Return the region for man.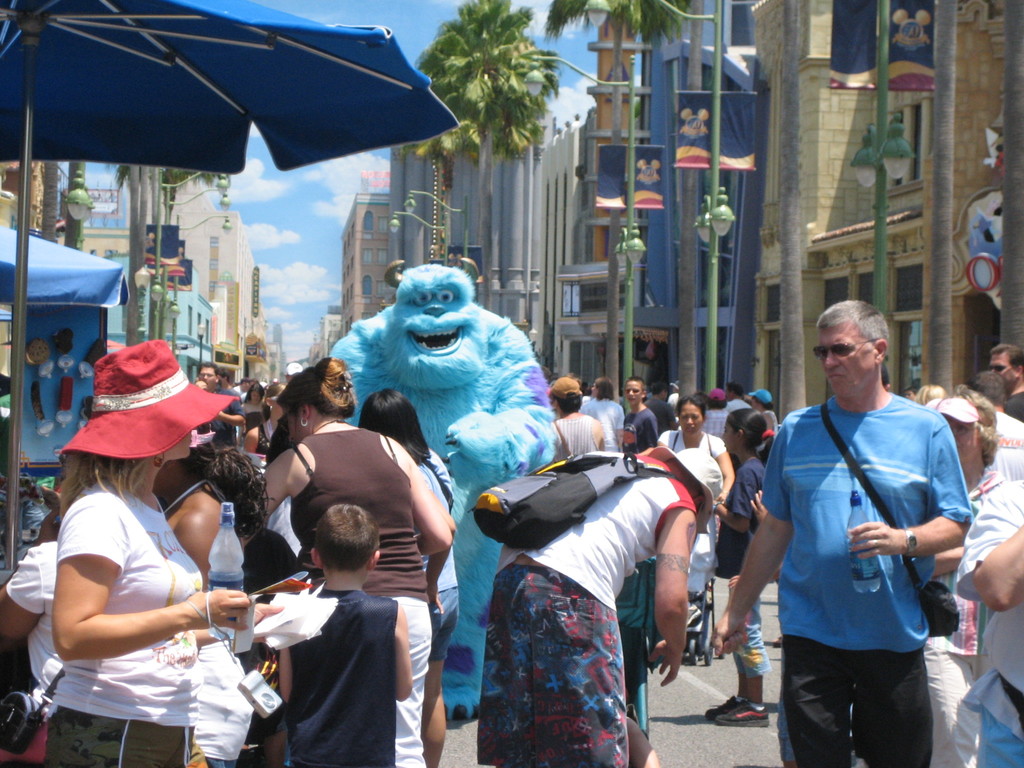
bbox=[272, 378, 278, 386].
